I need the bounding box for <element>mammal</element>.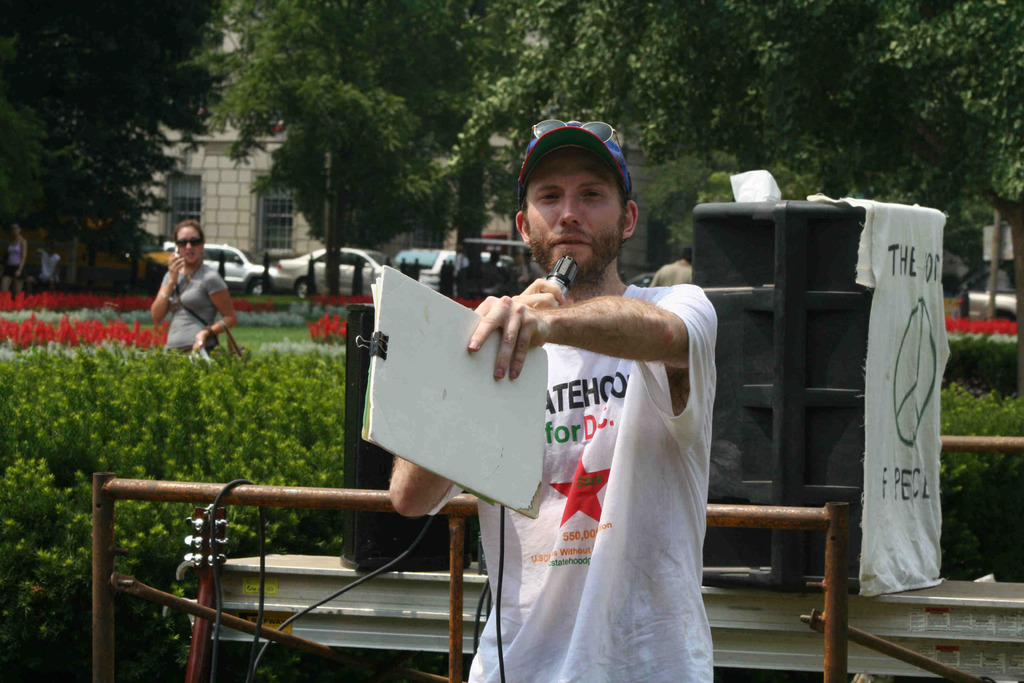
Here it is: {"x1": 27, "y1": 247, "x2": 63, "y2": 297}.
